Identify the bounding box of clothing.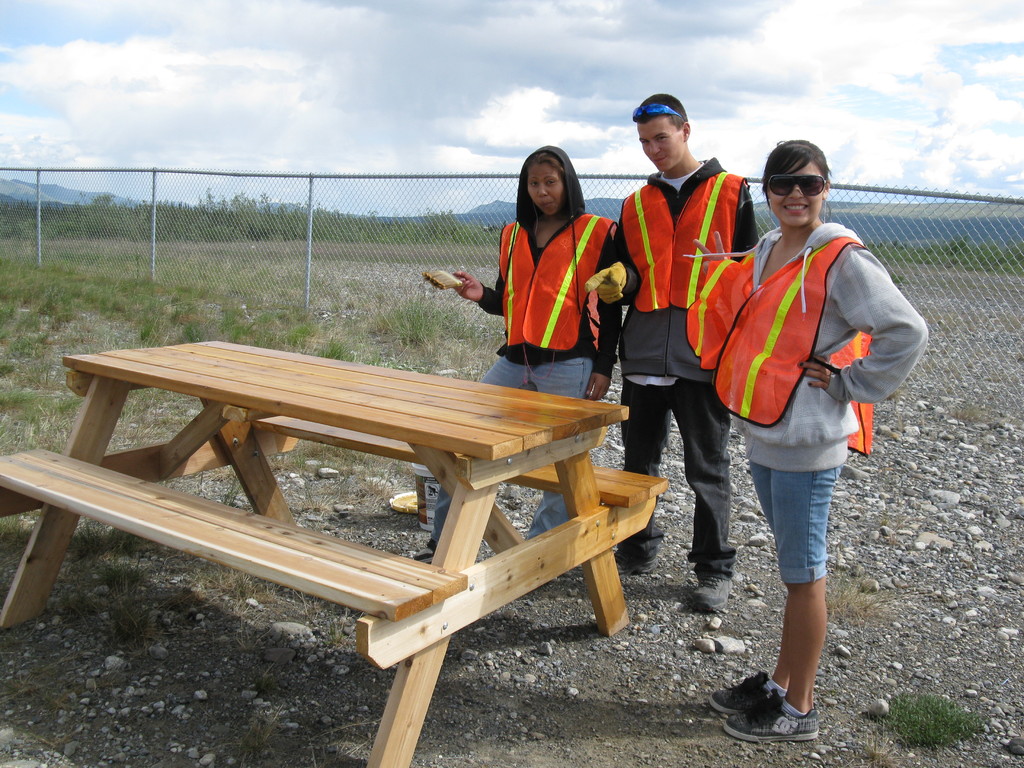
locate(457, 137, 621, 560).
